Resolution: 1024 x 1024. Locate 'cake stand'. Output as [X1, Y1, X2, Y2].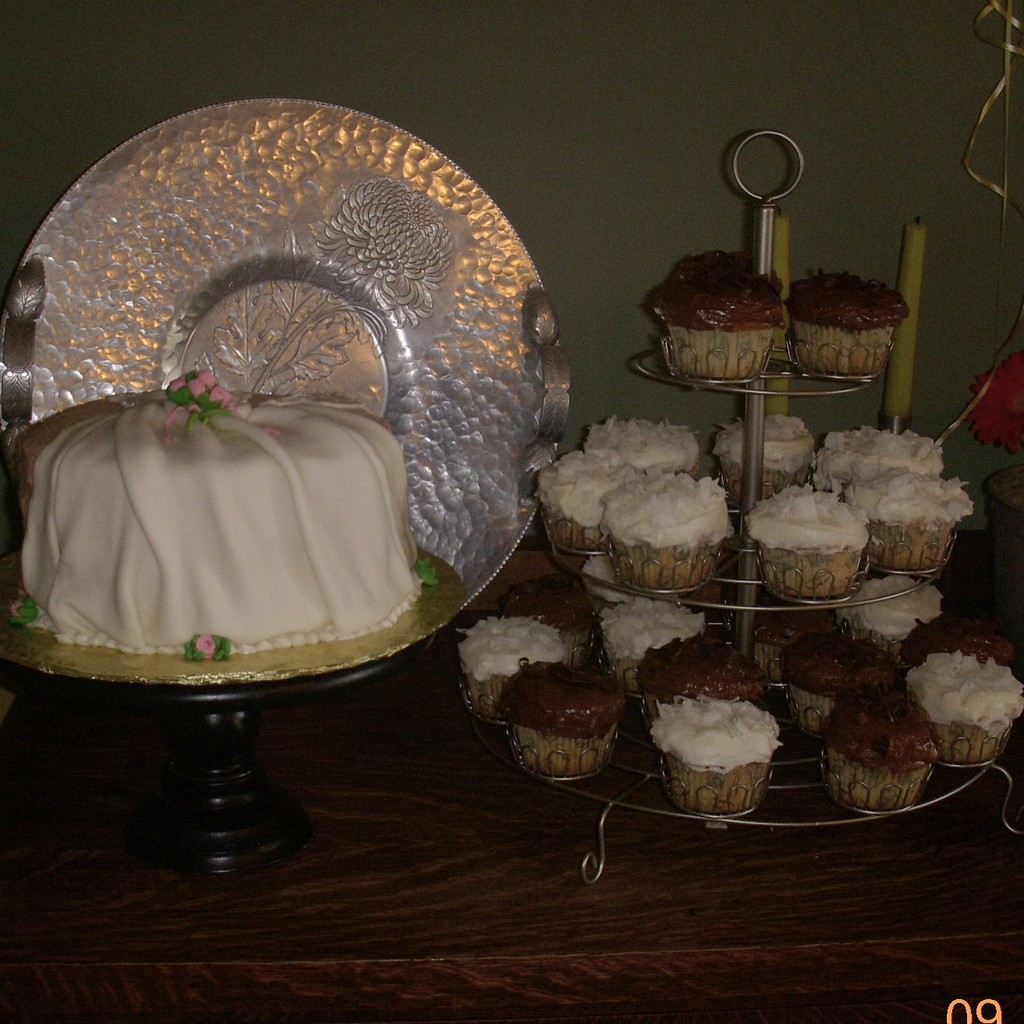
[0, 51, 636, 927].
